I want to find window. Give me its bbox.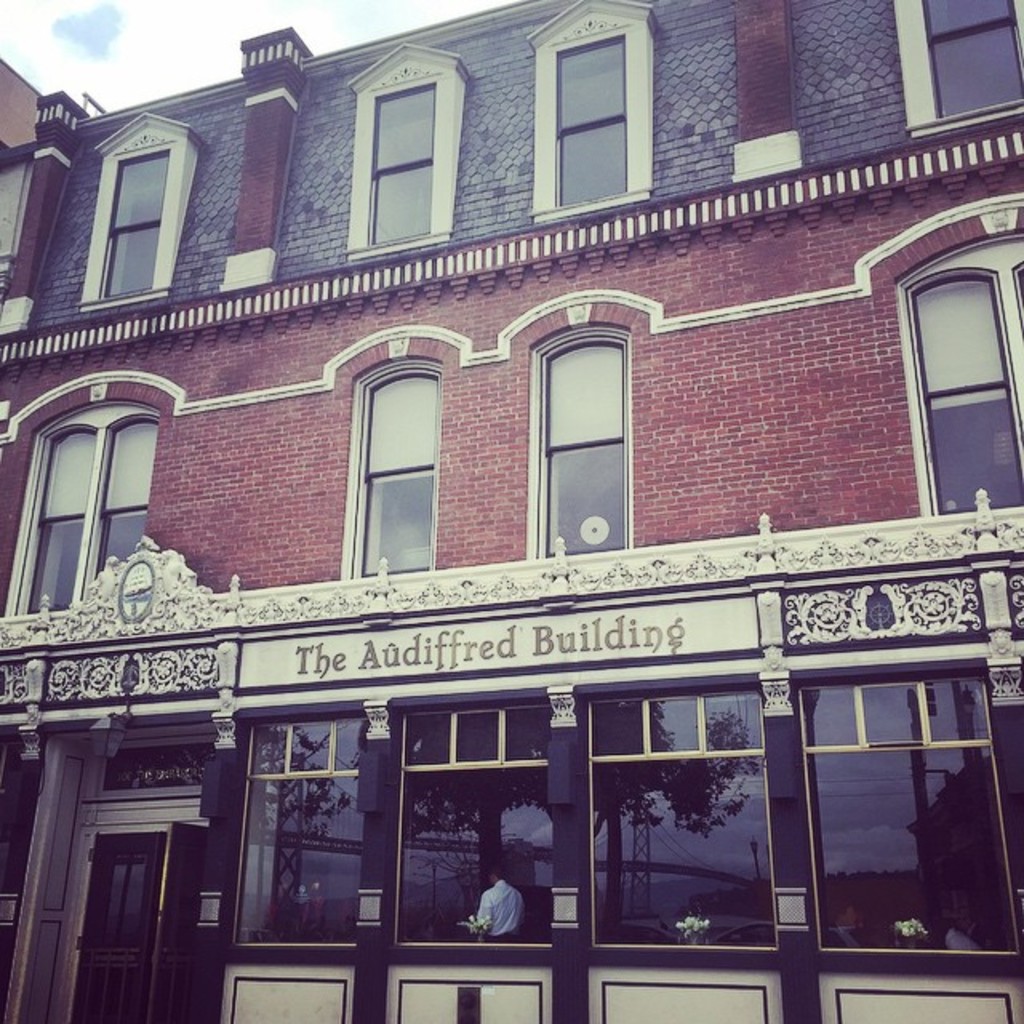
[899,232,1022,518].
